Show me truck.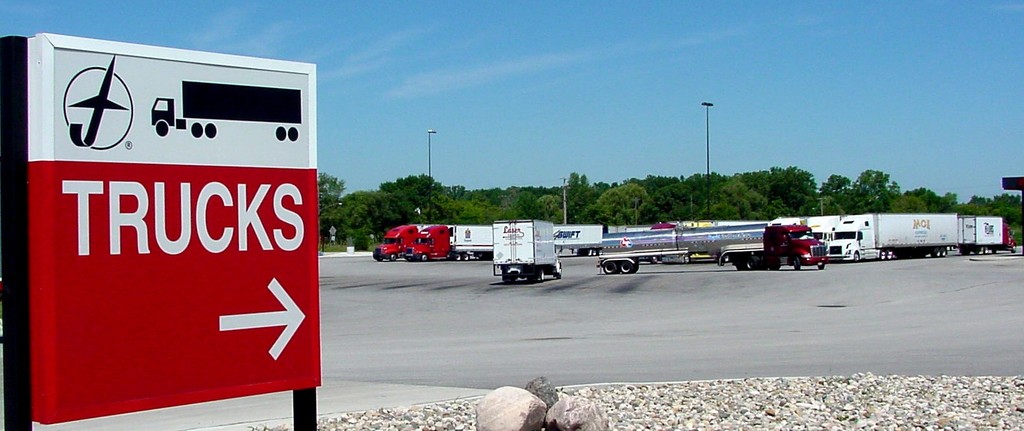
truck is here: <region>815, 200, 971, 266</region>.
